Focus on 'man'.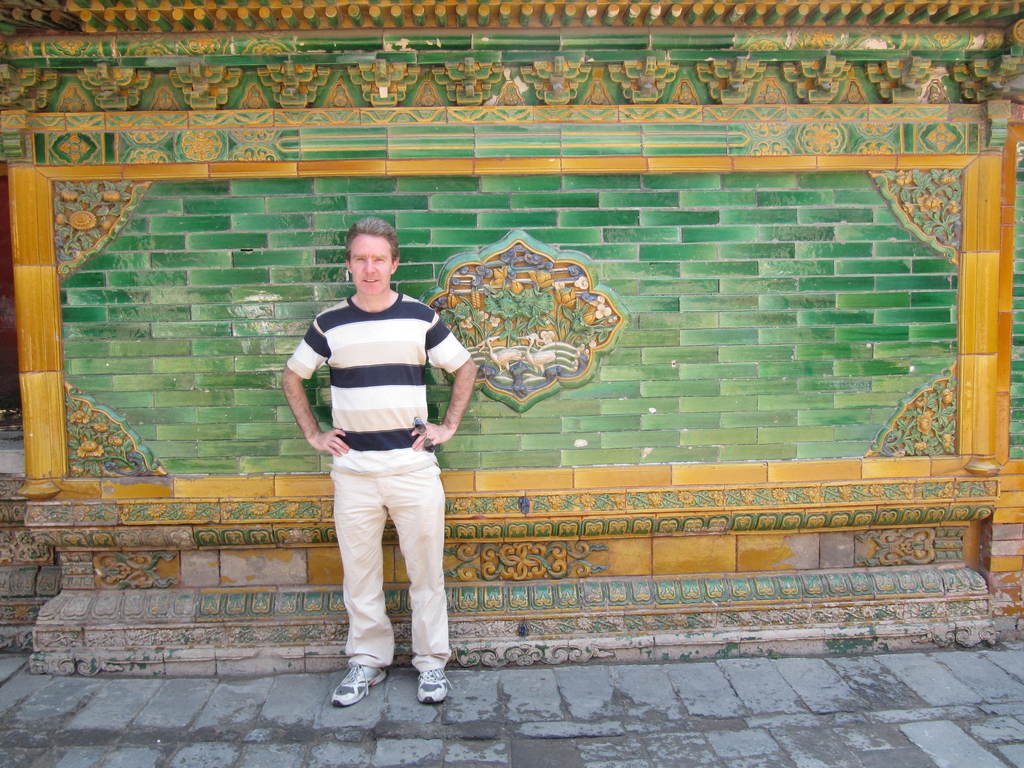
Focused at locate(294, 216, 470, 709).
